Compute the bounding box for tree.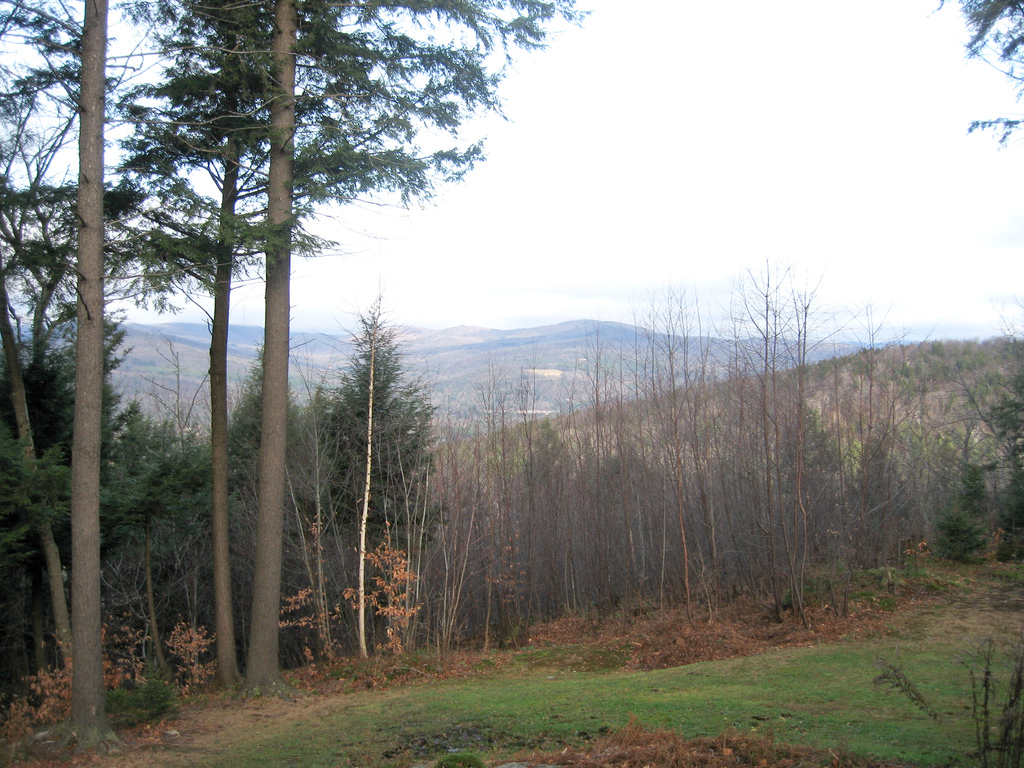
x1=218, y1=339, x2=328, y2=626.
